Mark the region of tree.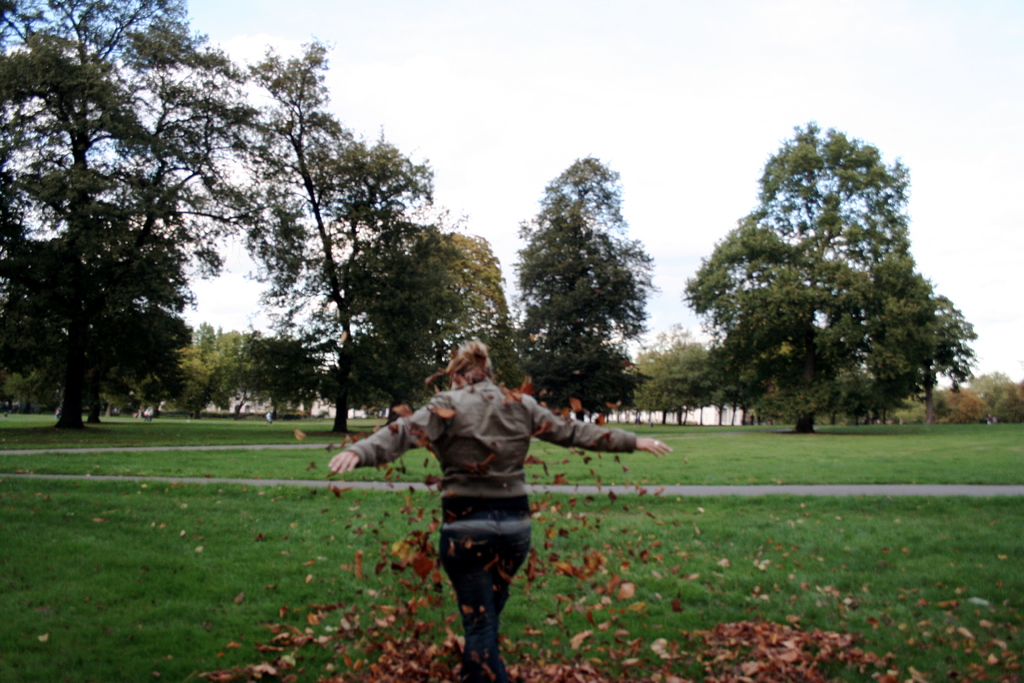
Region: <region>694, 116, 968, 452</region>.
